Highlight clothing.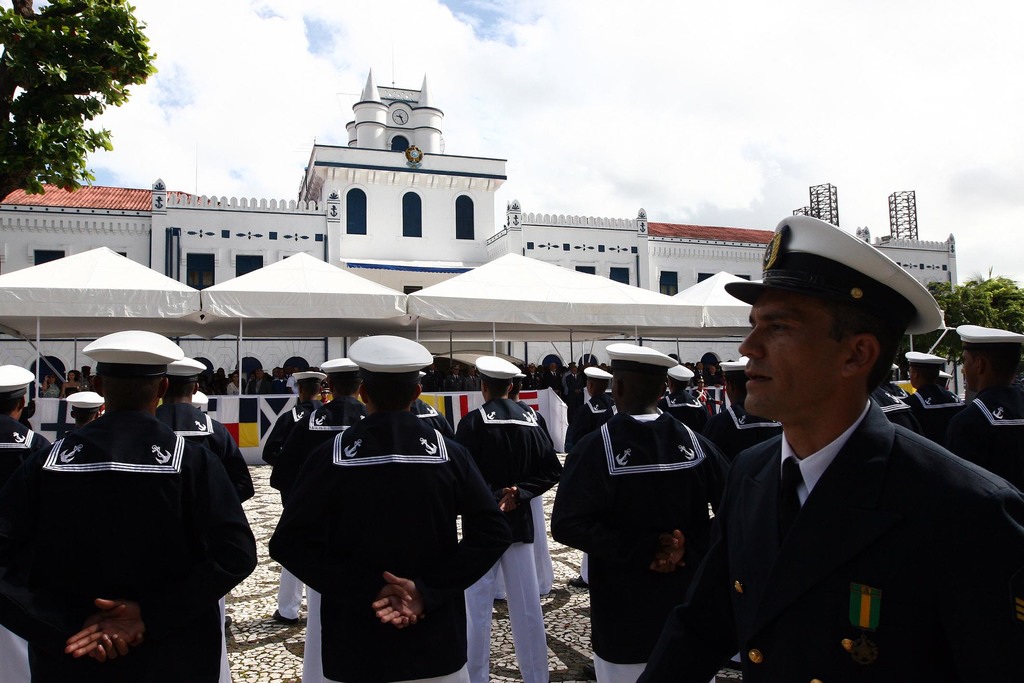
Highlighted region: [x1=23, y1=382, x2=249, y2=665].
